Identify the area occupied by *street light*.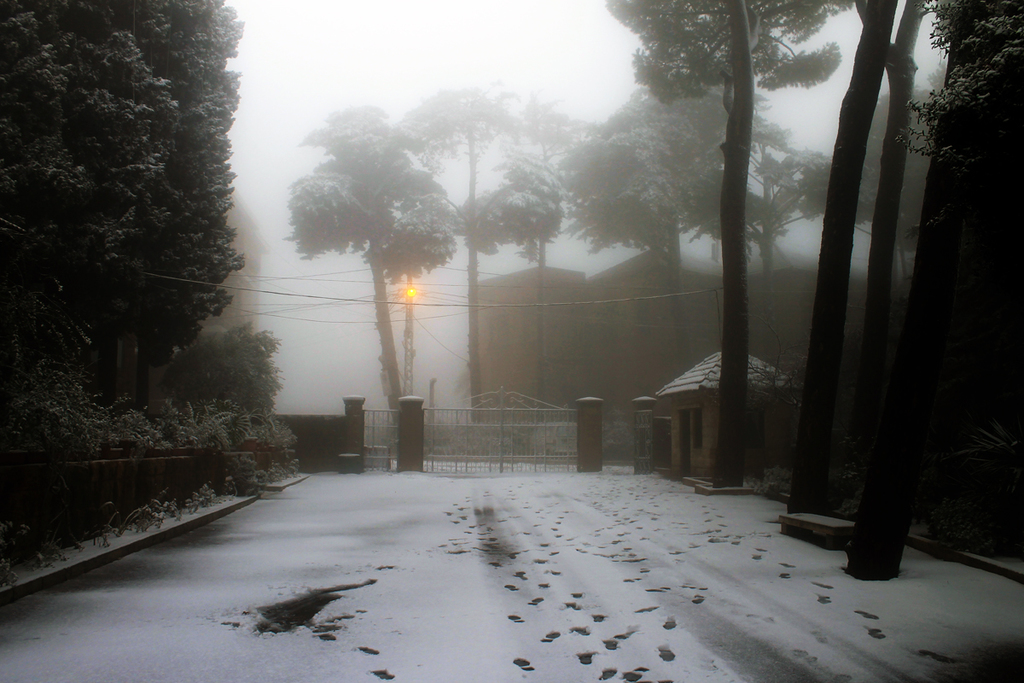
Area: [401,288,414,398].
